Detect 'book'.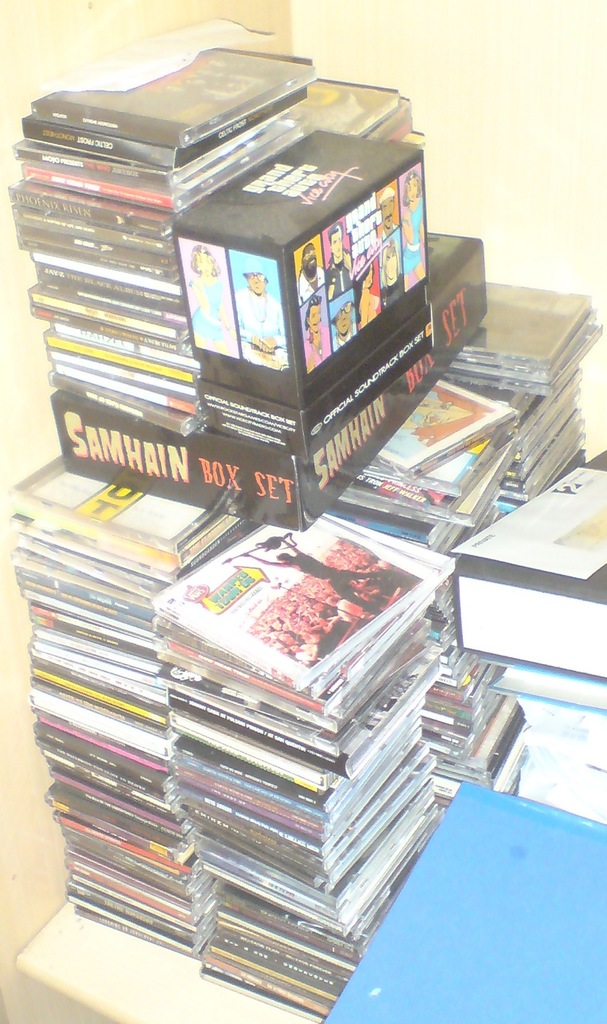
Detected at BBox(453, 449, 606, 674).
